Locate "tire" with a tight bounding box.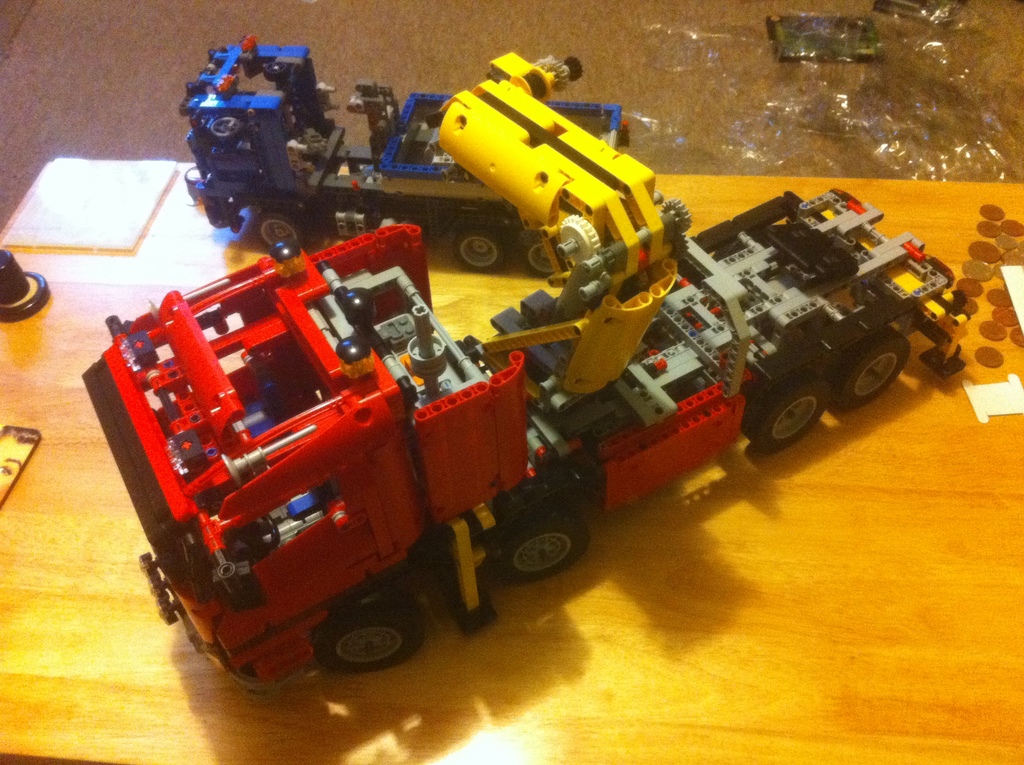
[493,511,588,581].
